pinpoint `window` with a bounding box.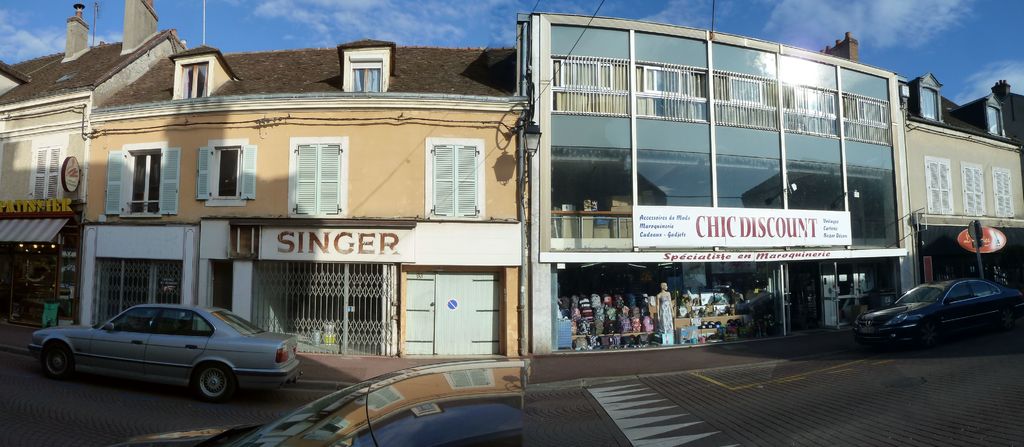
[963,165,985,217].
